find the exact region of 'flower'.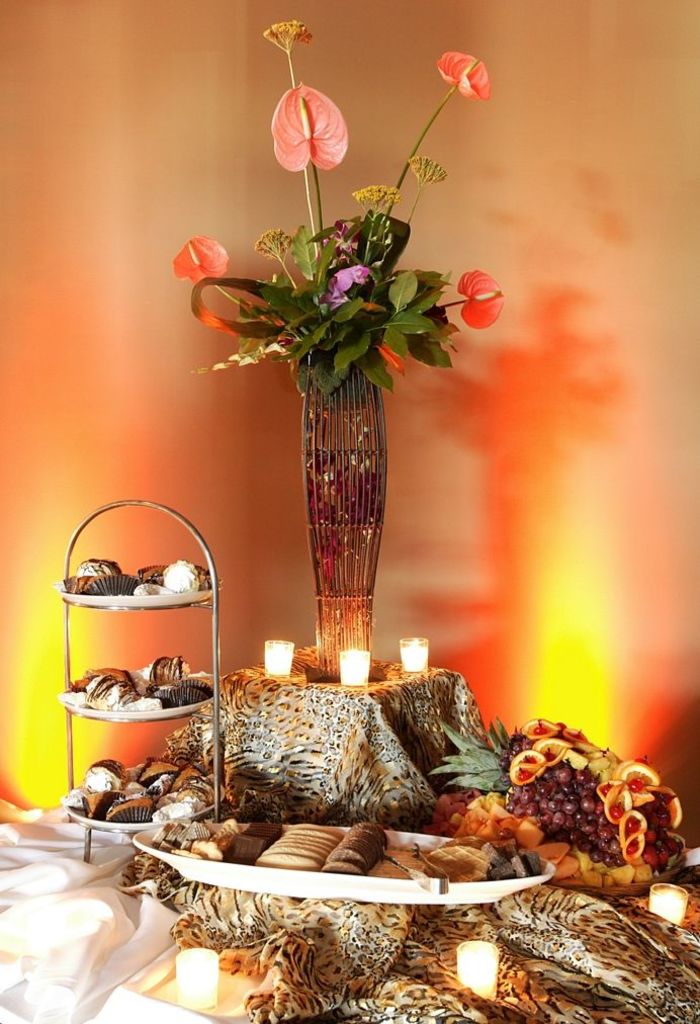
Exact region: box(461, 267, 502, 336).
